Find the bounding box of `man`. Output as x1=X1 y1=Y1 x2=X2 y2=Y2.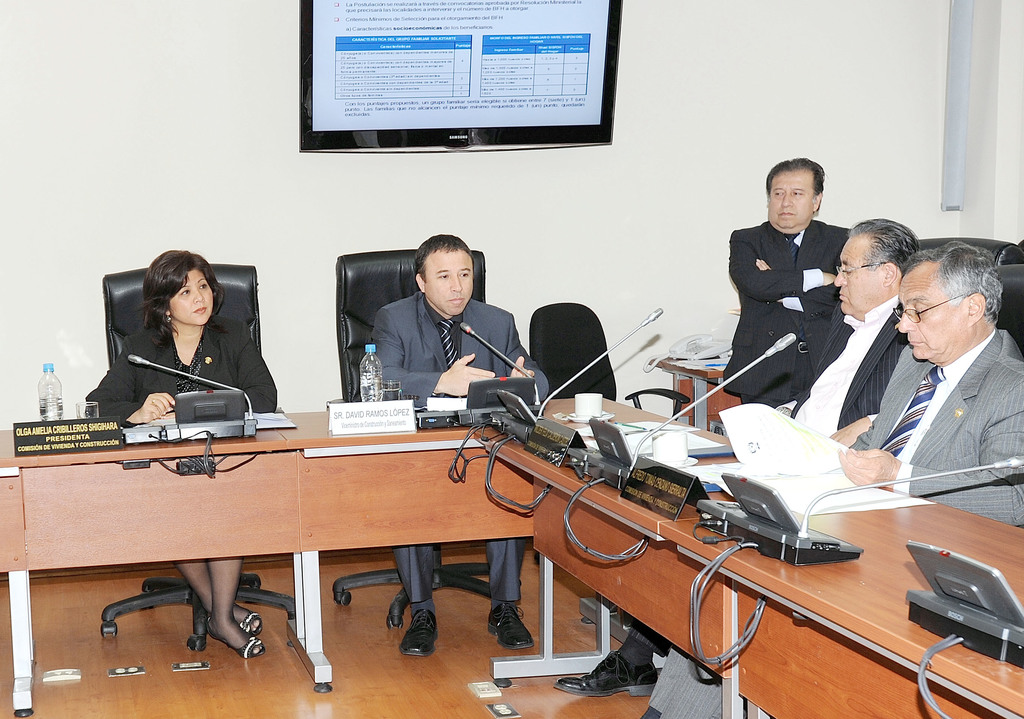
x1=727 y1=166 x2=874 y2=419.
